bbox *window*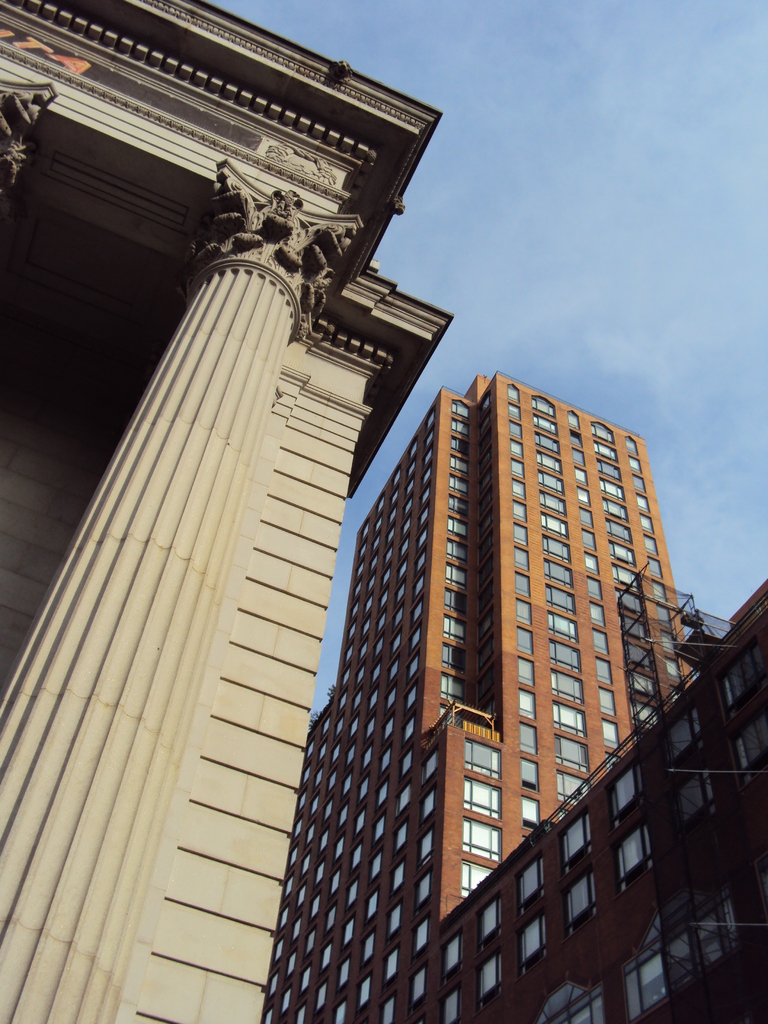
box=[626, 703, 656, 725]
